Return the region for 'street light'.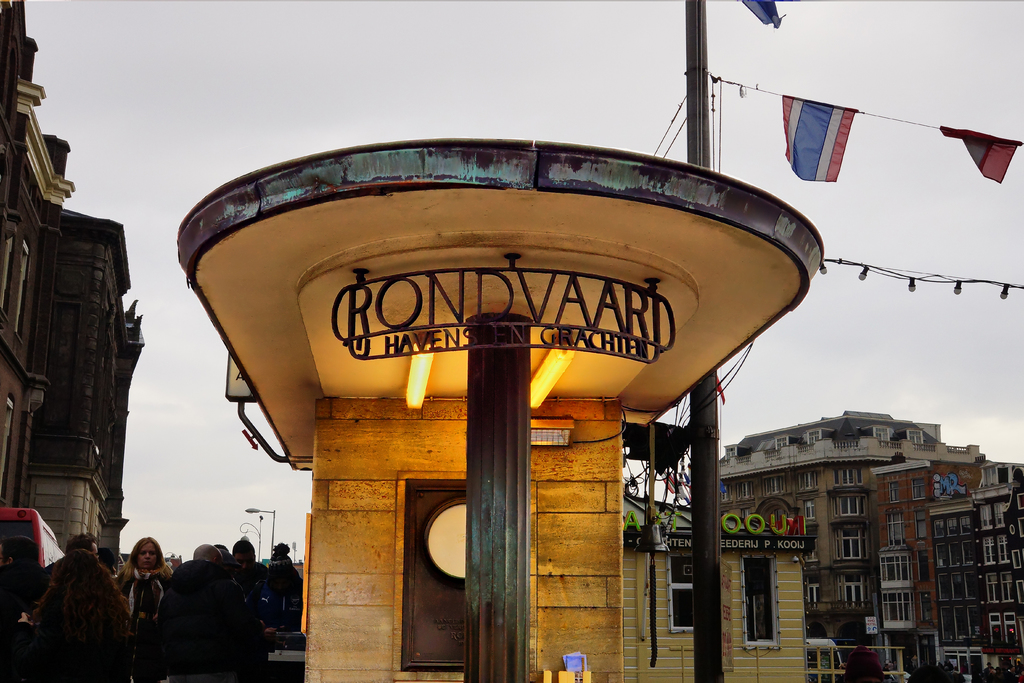
x1=290, y1=538, x2=298, y2=568.
